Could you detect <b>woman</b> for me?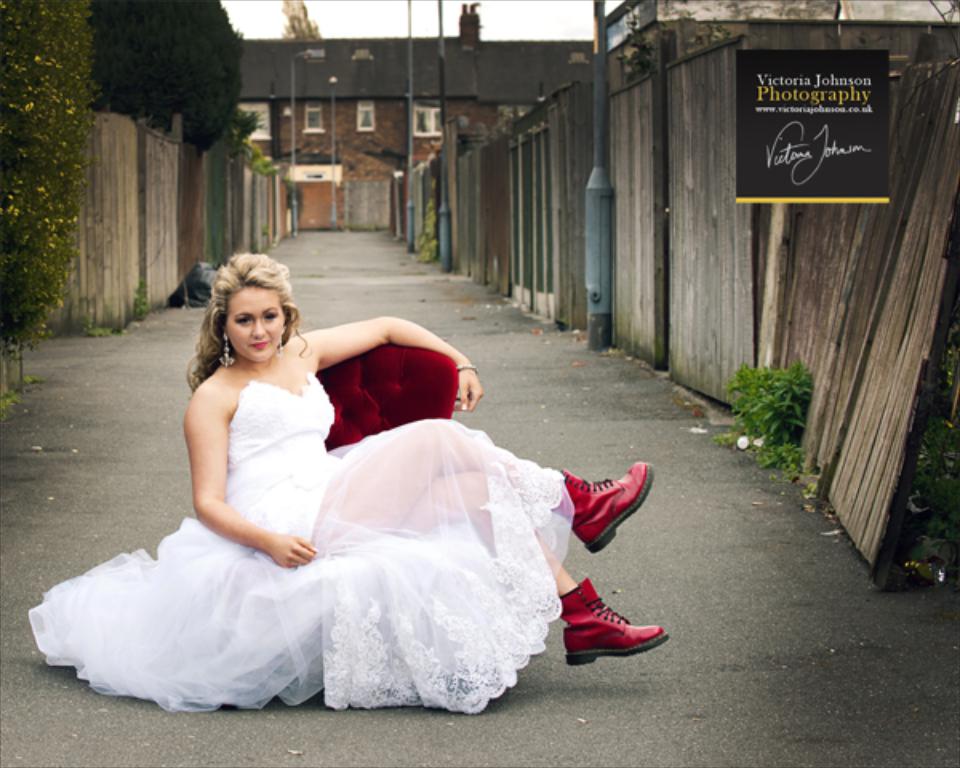
Detection result: l=56, t=261, r=608, b=715.
